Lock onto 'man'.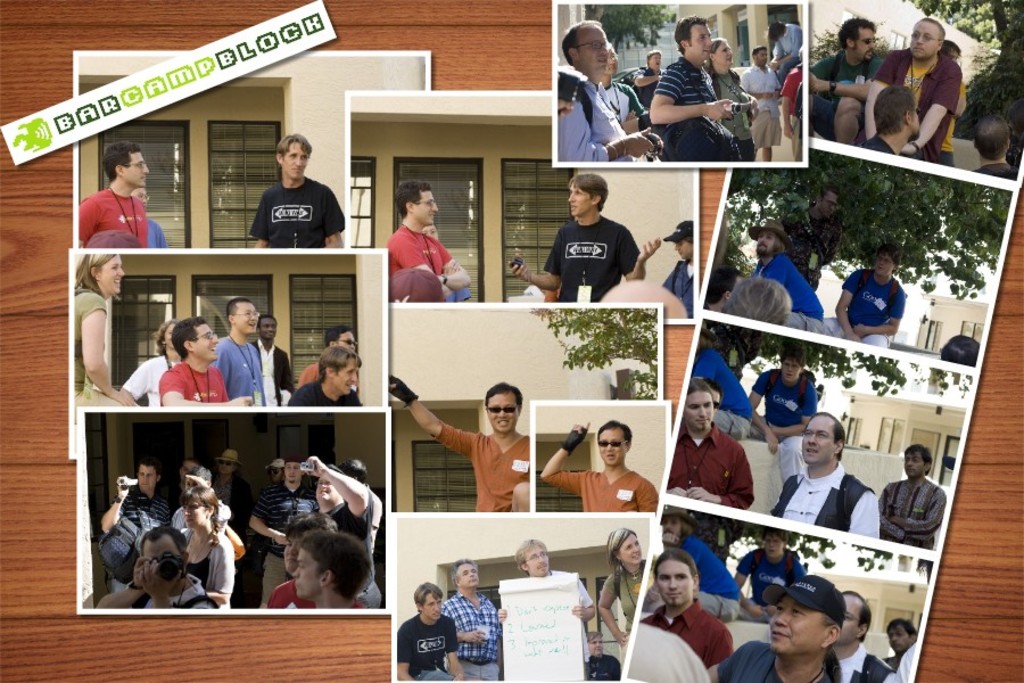
Locked: bbox=(829, 244, 906, 351).
